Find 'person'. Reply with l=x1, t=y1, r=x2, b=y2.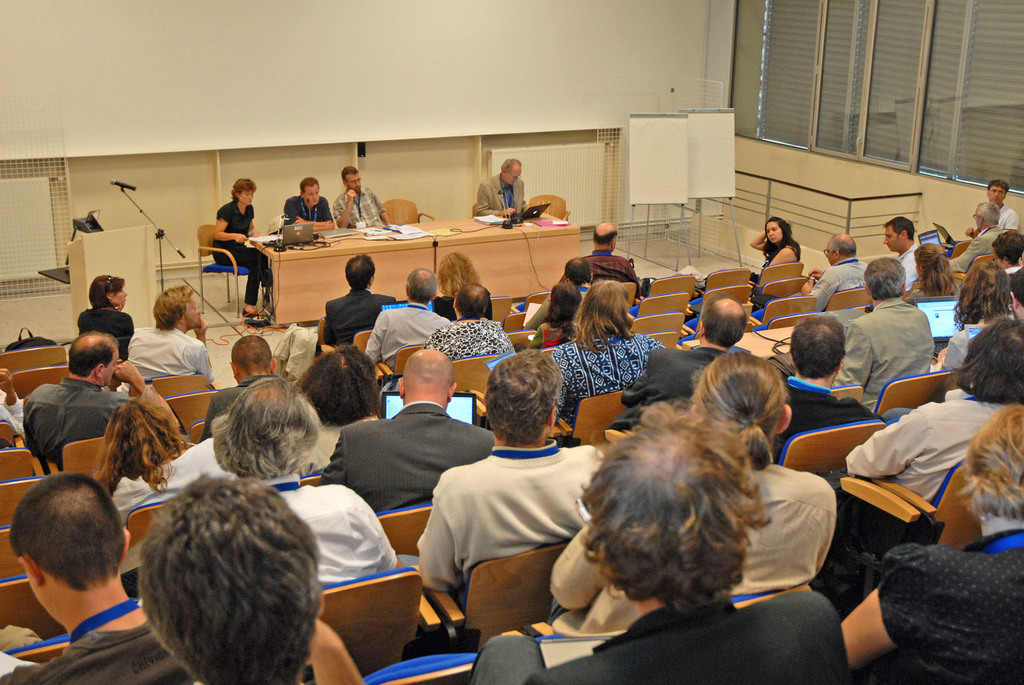
l=811, t=232, r=874, b=309.
